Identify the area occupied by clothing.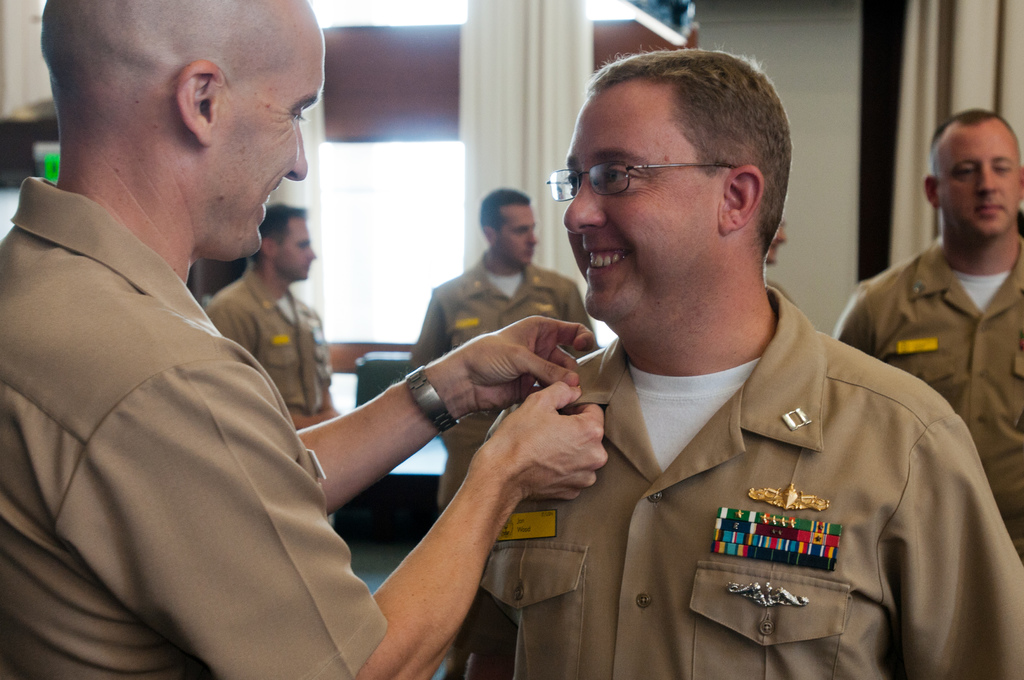
Area: x1=475 y1=287 x2=1007 y2=666.
